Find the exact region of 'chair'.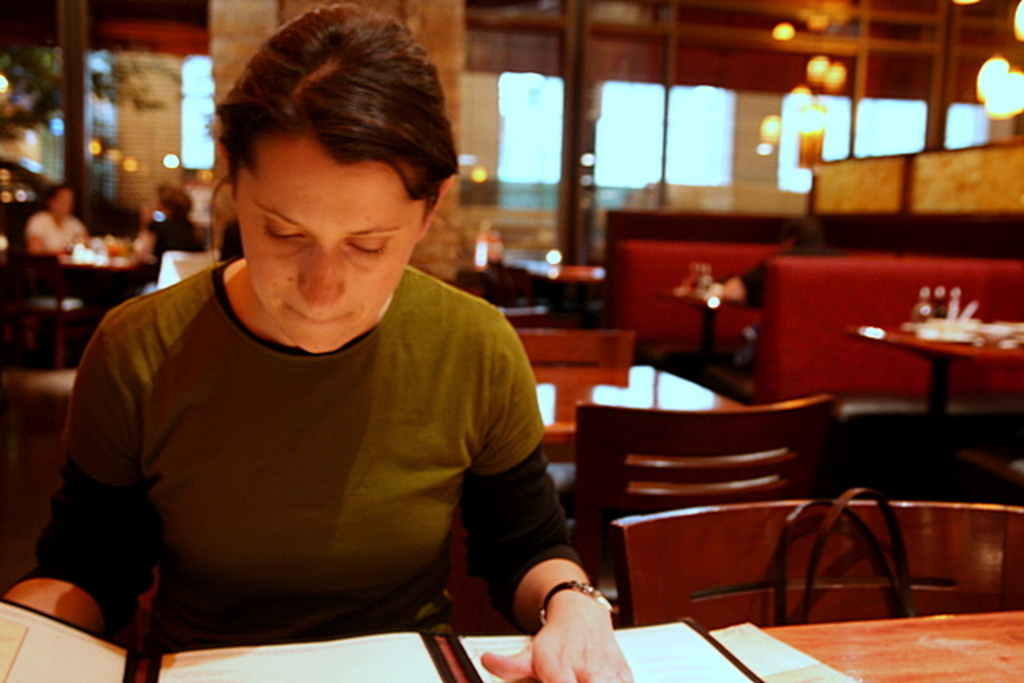
Exact region: x1=602 y1=494 x2=1022 y2=621.
